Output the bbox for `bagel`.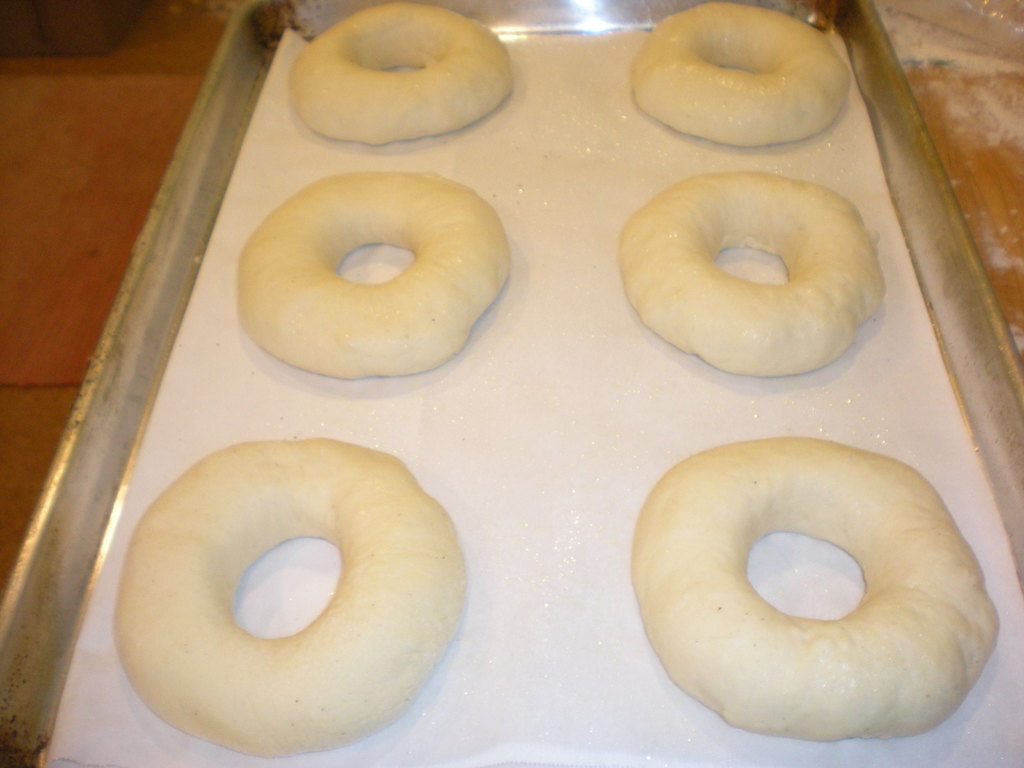
<bbox>237, 164, 512, 376</bbox>.
